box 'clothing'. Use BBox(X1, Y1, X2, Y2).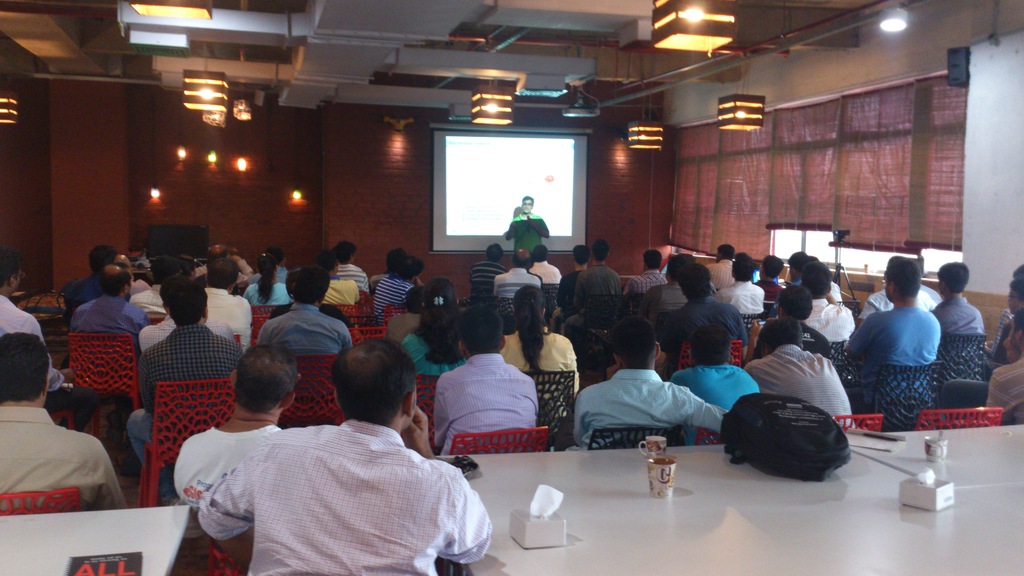
BBox(173, 427, 281, 509).
